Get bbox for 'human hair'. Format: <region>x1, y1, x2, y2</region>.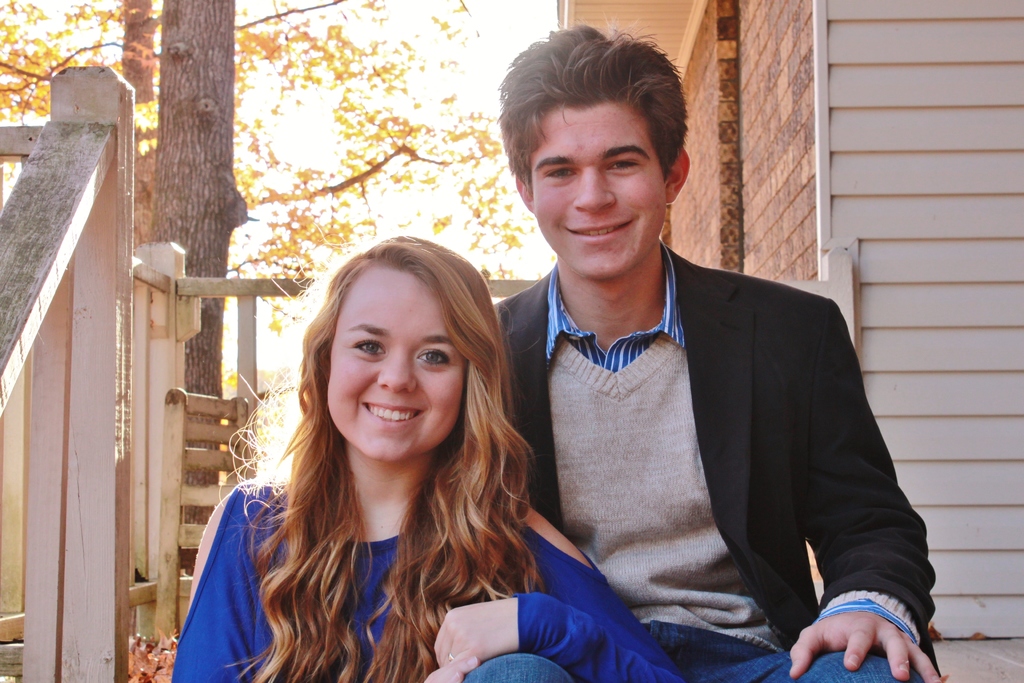
<region>492, 21, 691, 193</region>.
